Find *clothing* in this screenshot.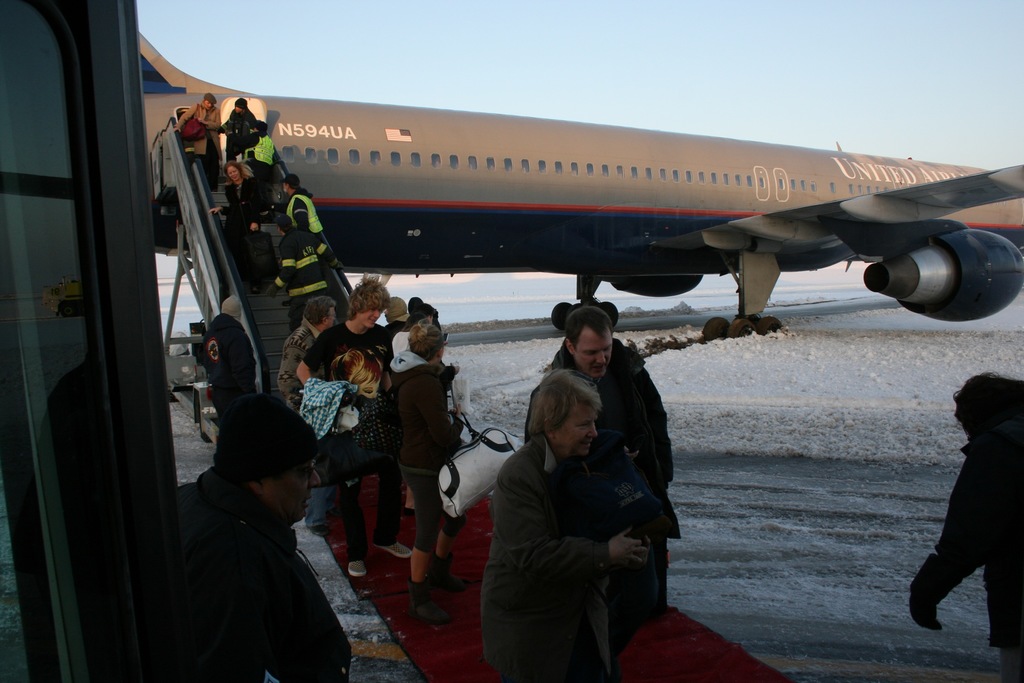
The bounding box for *clothing* is box=[221, 100, 259, 163].
